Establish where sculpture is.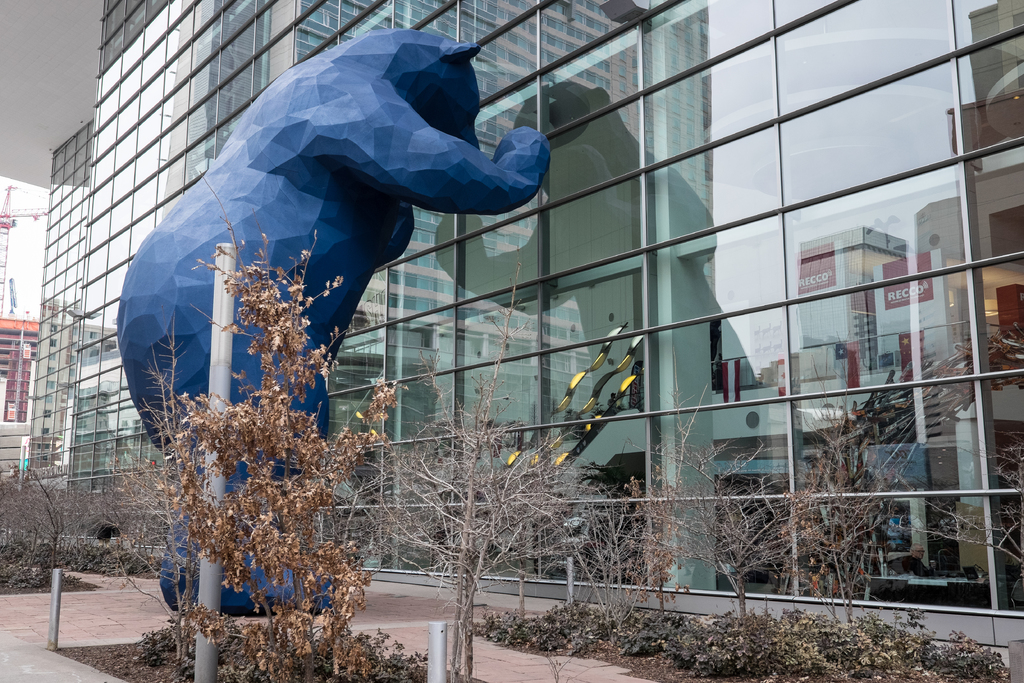
Established at x1=134 y1=35 x2=600 y2=580.
